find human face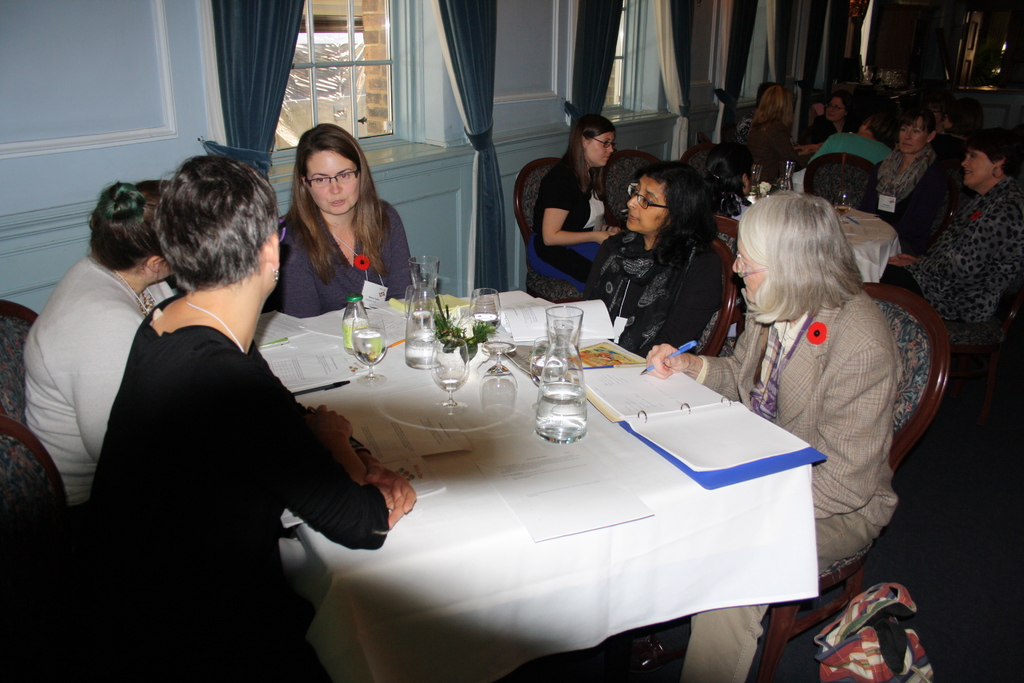
[961,147,993,186]
